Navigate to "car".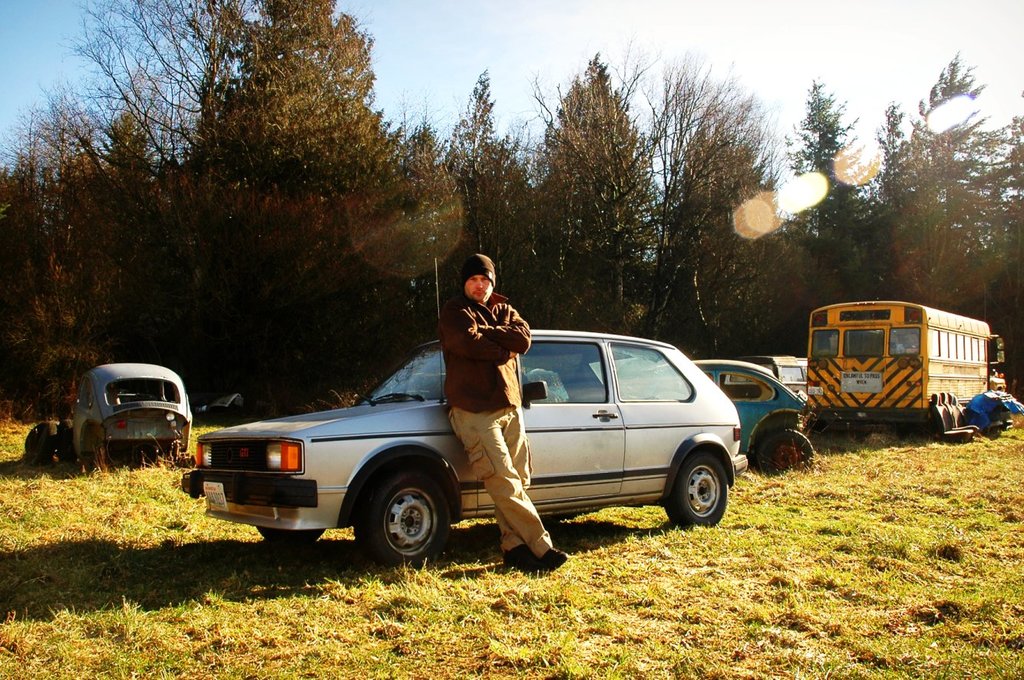
Navigation target: crop(182, 256, 748, 563).
